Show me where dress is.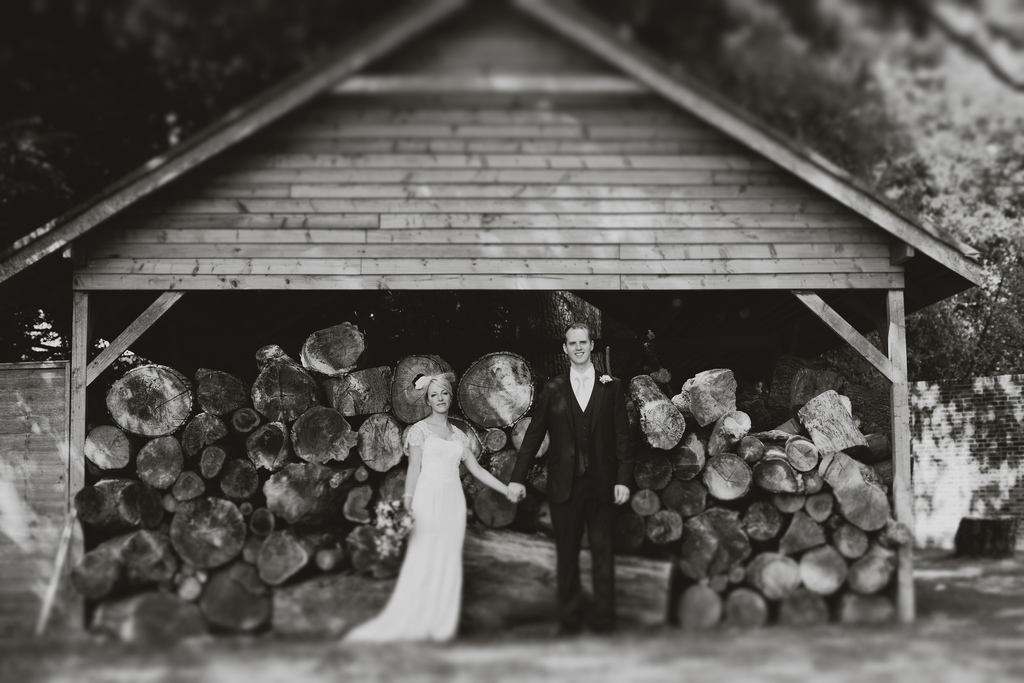
dress is at region(376, 404, 486, 647).
